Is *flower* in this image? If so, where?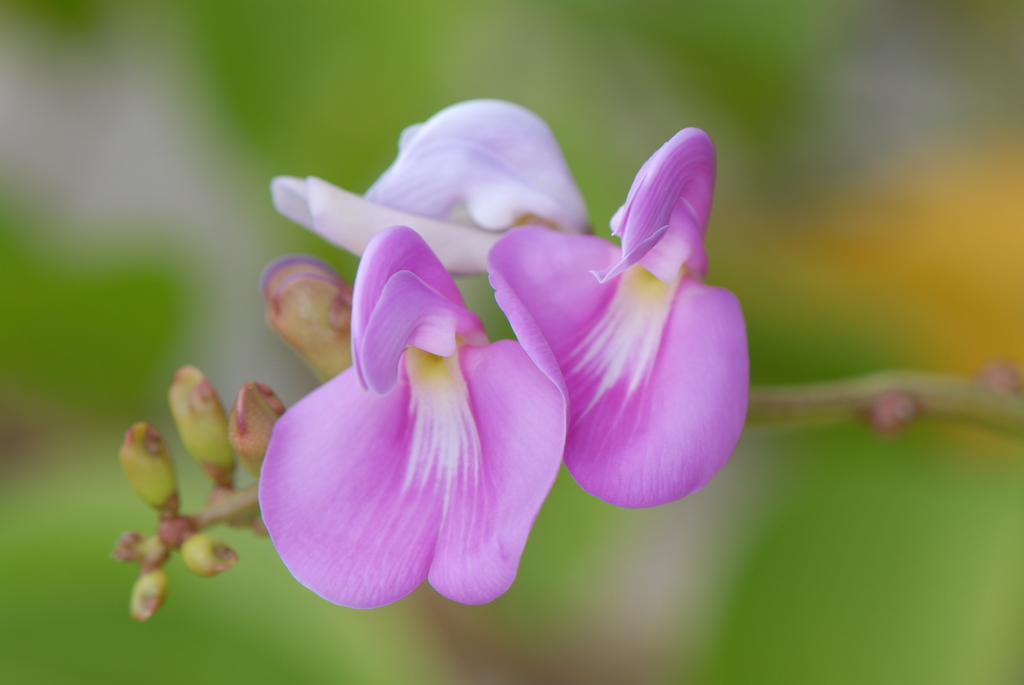
Yes, at [left=273, top=99, right=602, bottom=278].
